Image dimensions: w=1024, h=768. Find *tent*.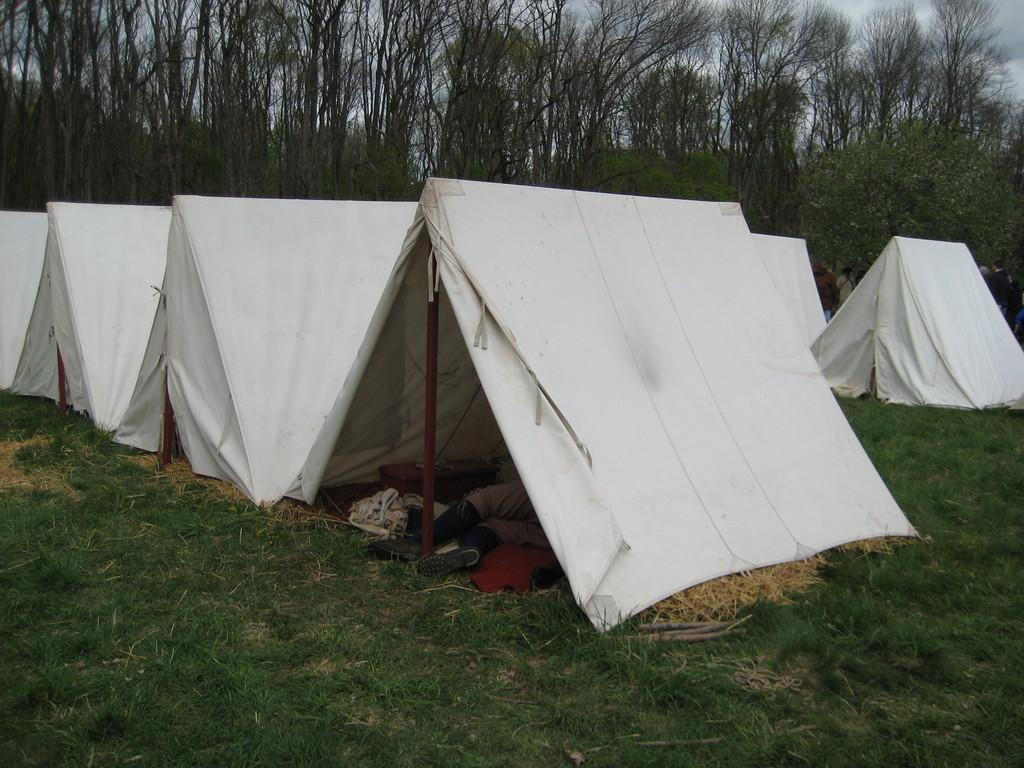
bbox=[811, 241, 1014, 428].
